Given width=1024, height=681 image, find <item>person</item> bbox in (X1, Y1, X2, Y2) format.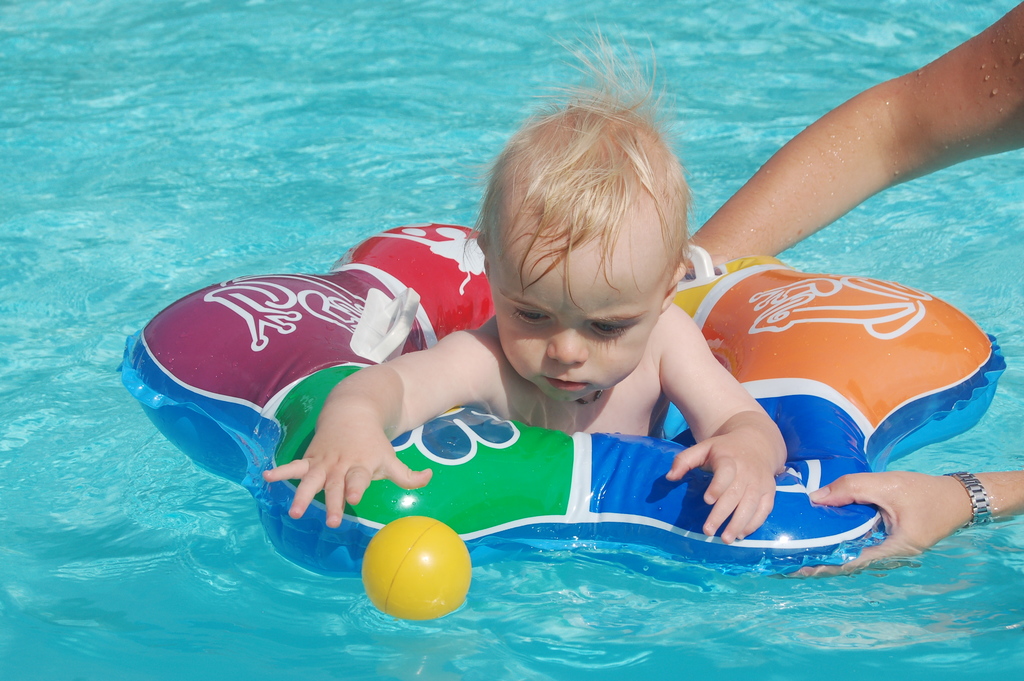
(259, 10, 789, 546).
